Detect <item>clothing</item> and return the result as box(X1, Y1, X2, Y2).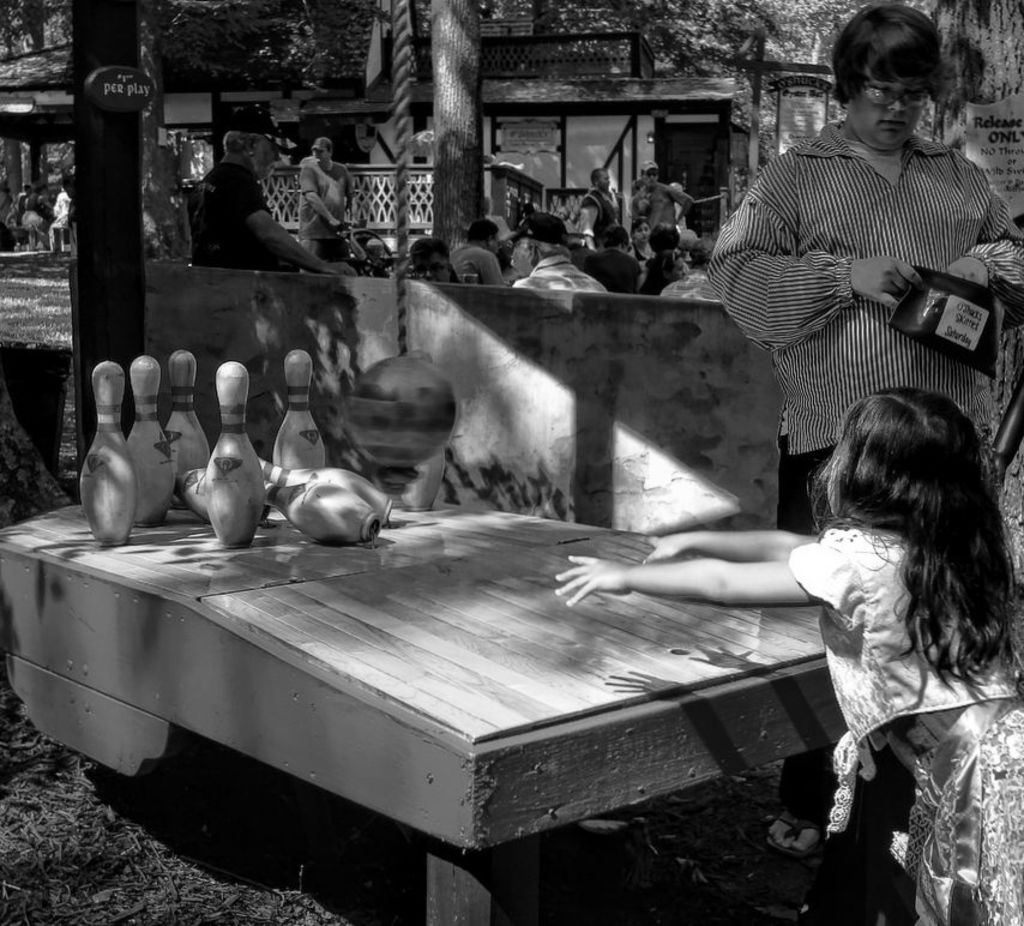
box(519, 257, 615, 299).
